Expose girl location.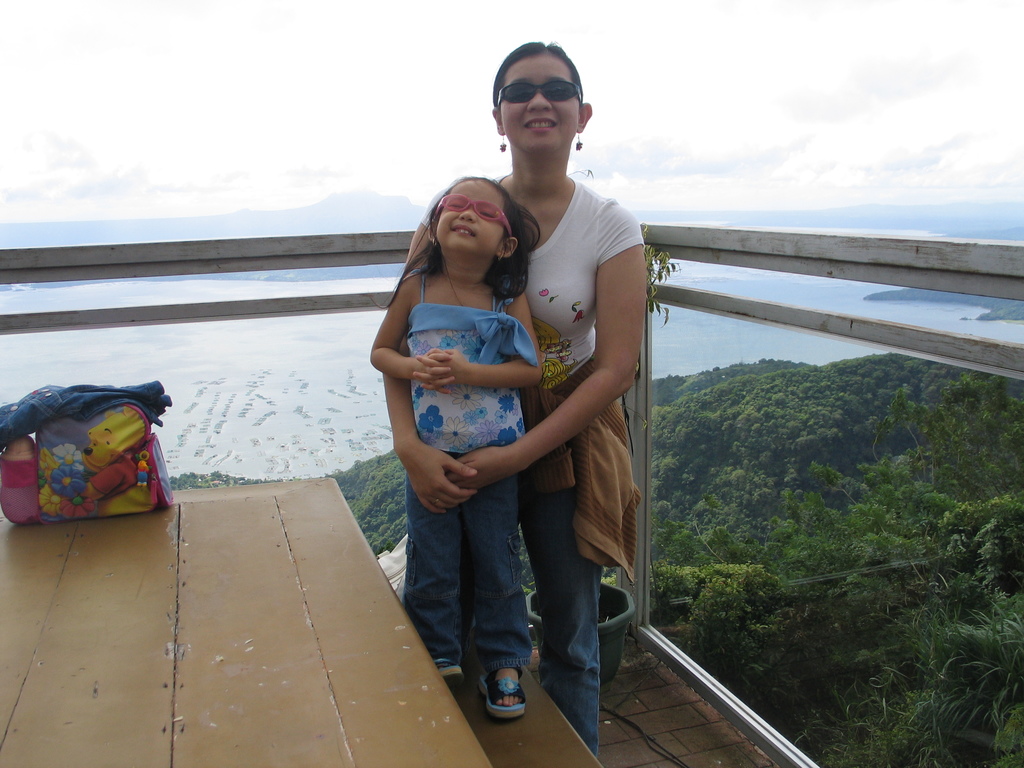
Exposed at [x1=372, y1=178, x2=543, y2=716].
